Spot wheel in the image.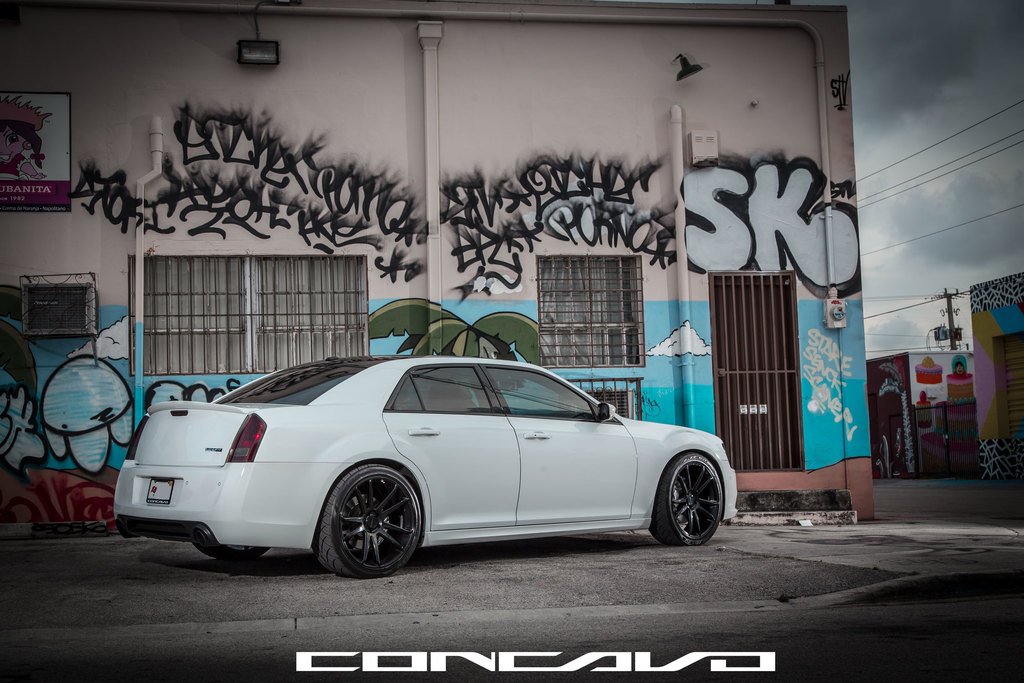
wheel found at Rect(194, 541, 269, 559).
